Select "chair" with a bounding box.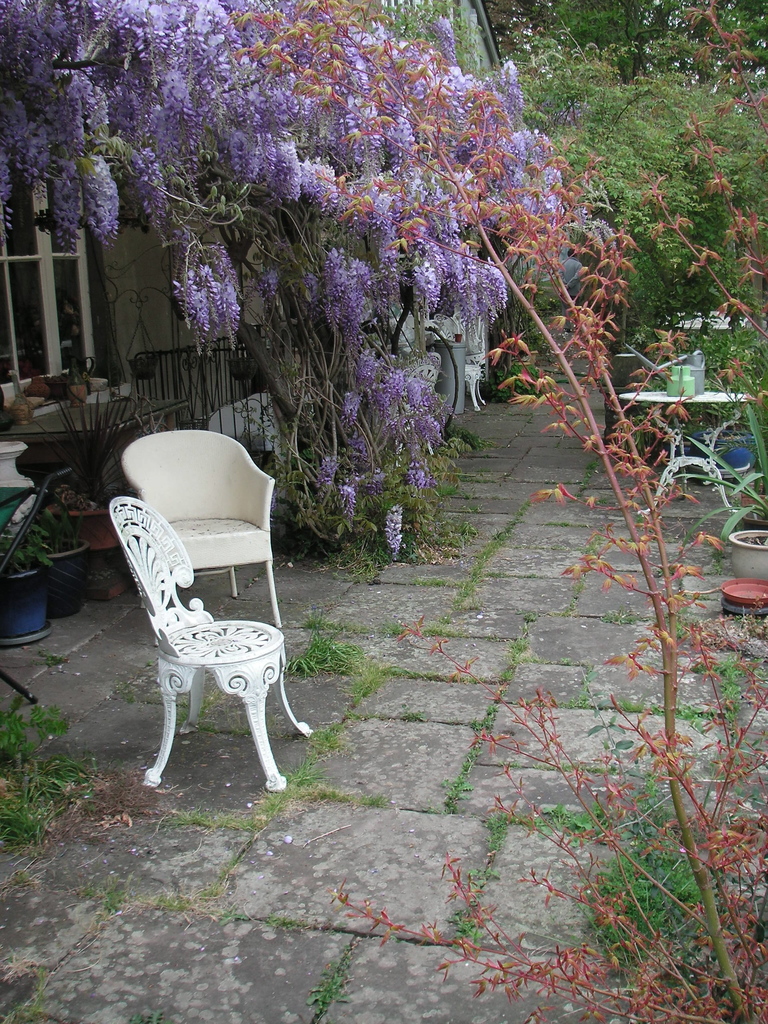
pyautogui.locateOnScreen(434, 315, 486, 409).
